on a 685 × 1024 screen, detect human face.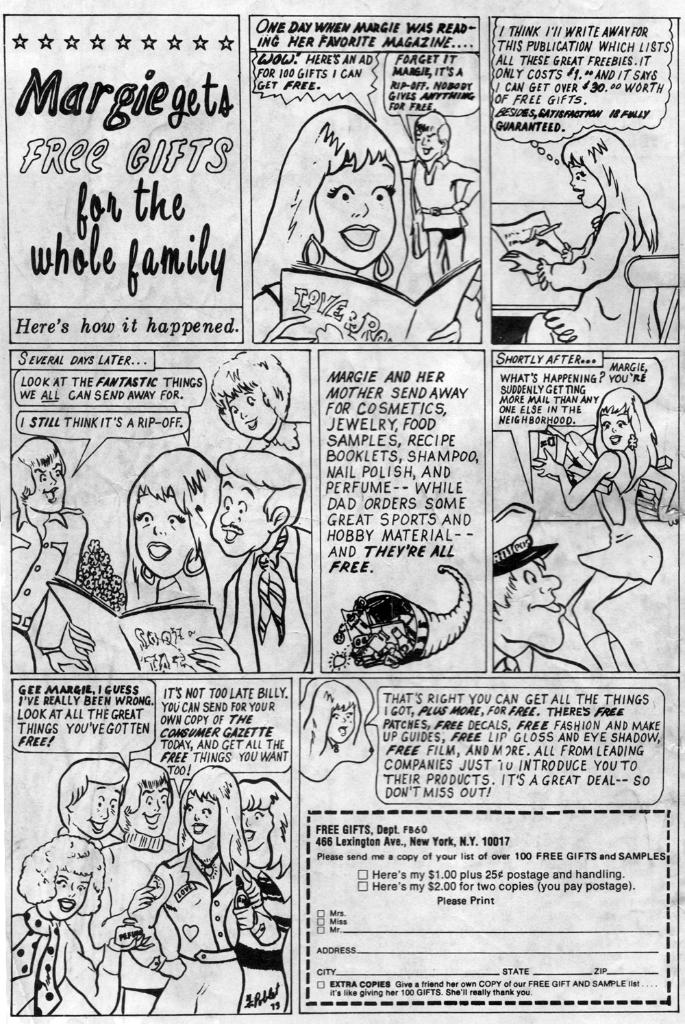
210:476:272:553.
